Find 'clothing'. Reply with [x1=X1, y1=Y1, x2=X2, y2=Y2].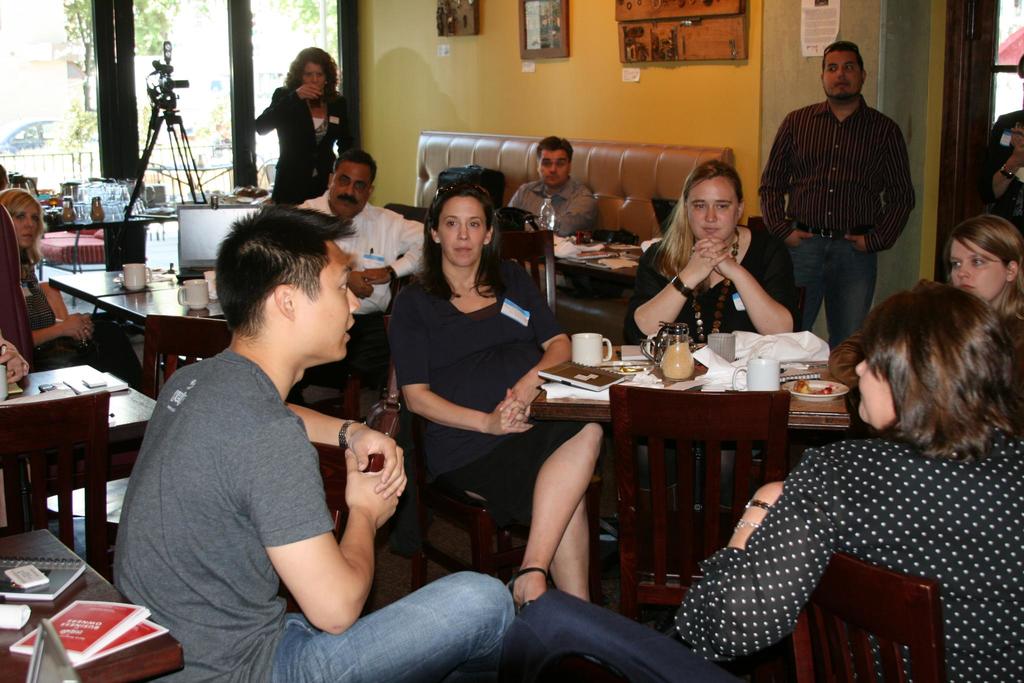
[x1=119, y1=350, x2=335, y2=682].
